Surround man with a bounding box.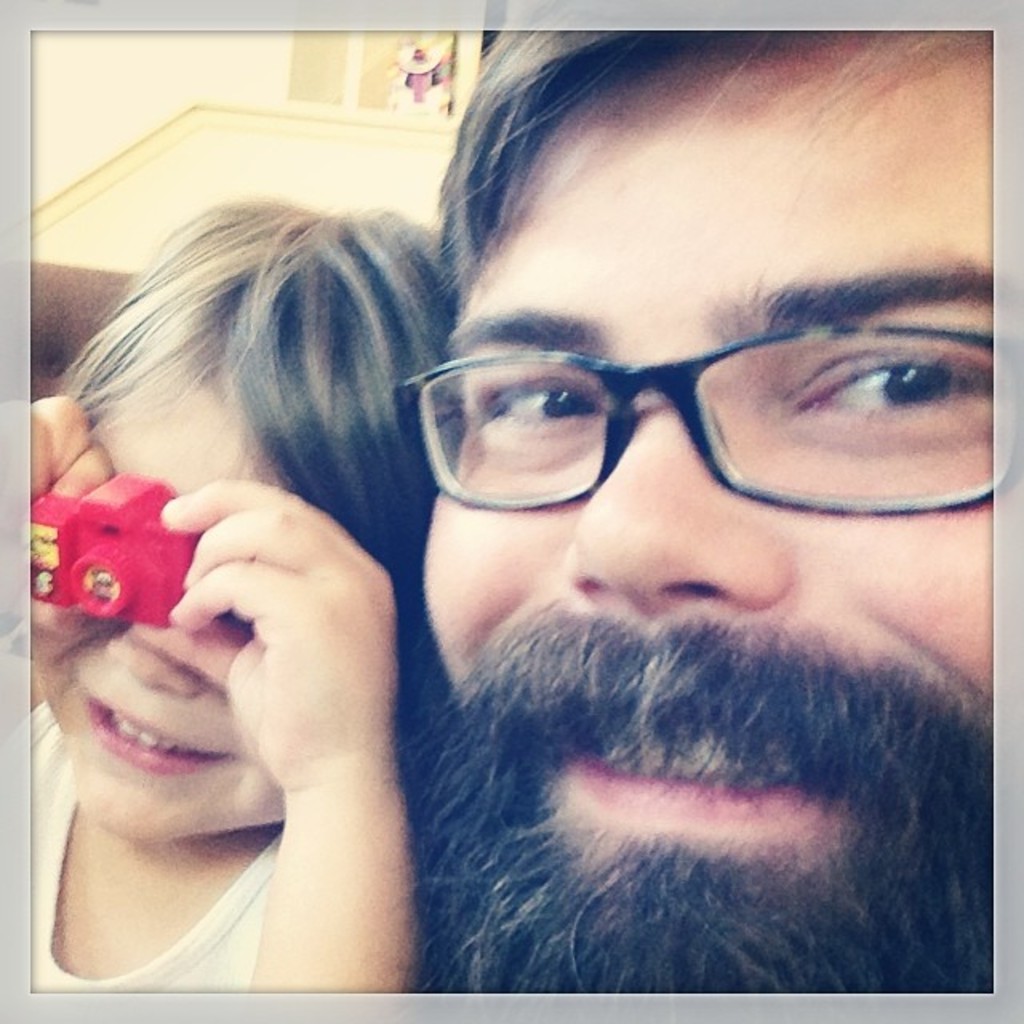
bbox=[389, 21, 1022, 1022].
